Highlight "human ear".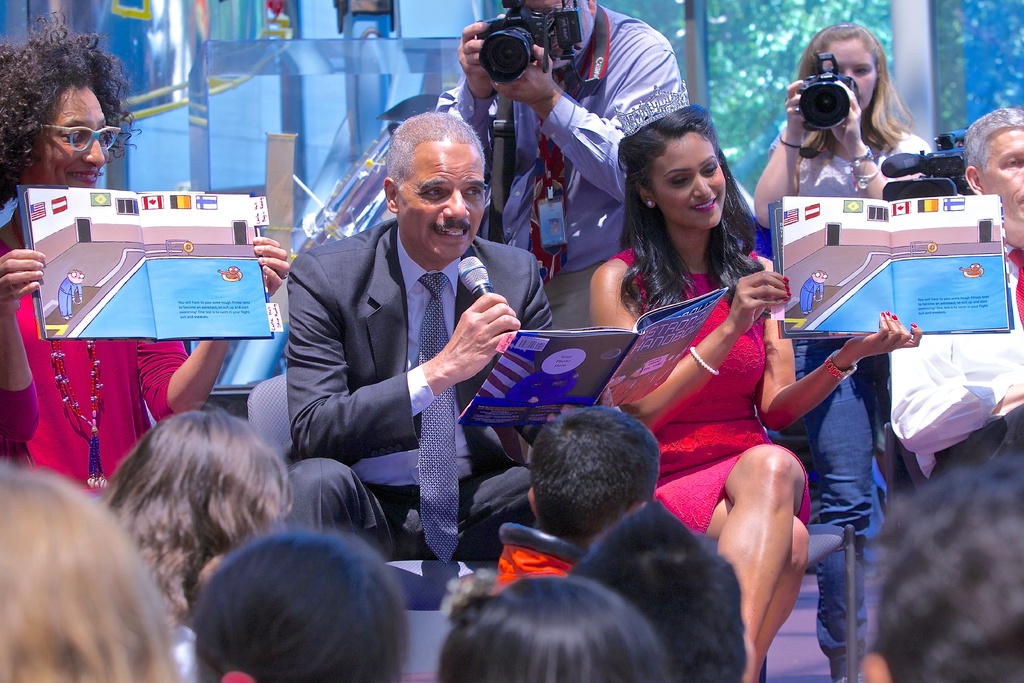
Highlighted region: [x1=964, y1=163, x2=984, y2=194].
